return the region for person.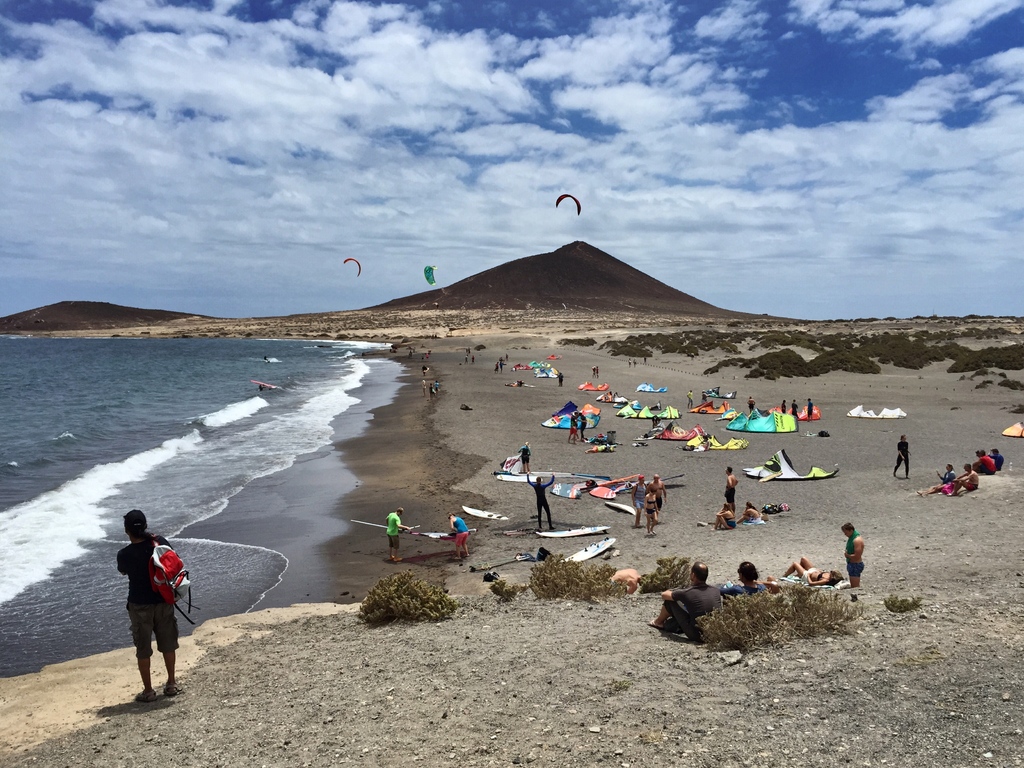
rect(578, 414, 587, 442).
